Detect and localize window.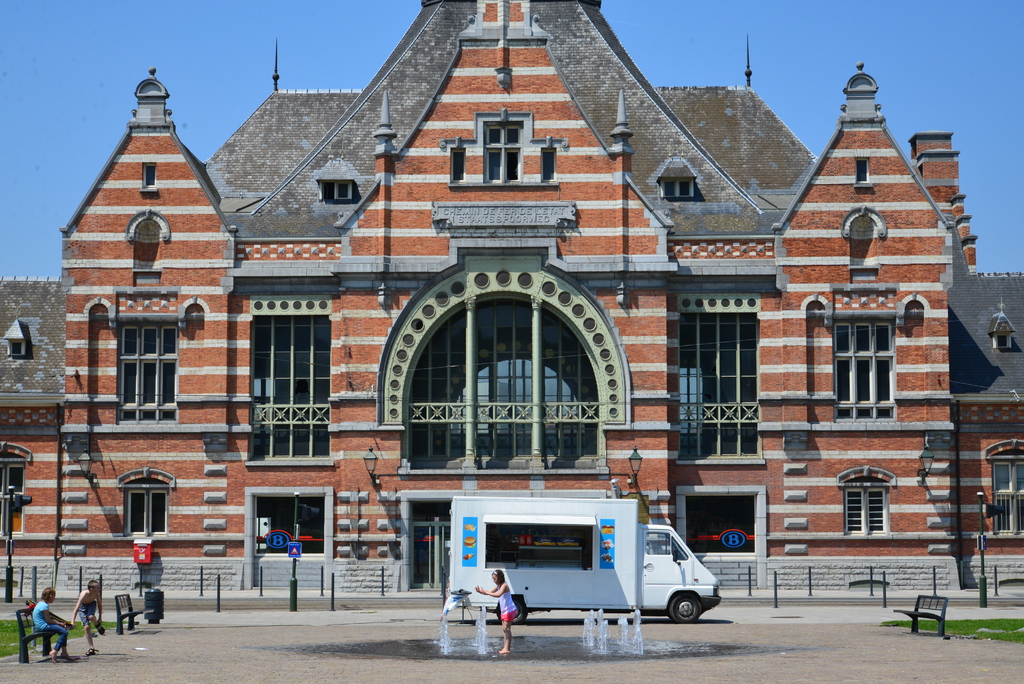
Localized at [484,122,520,182].
